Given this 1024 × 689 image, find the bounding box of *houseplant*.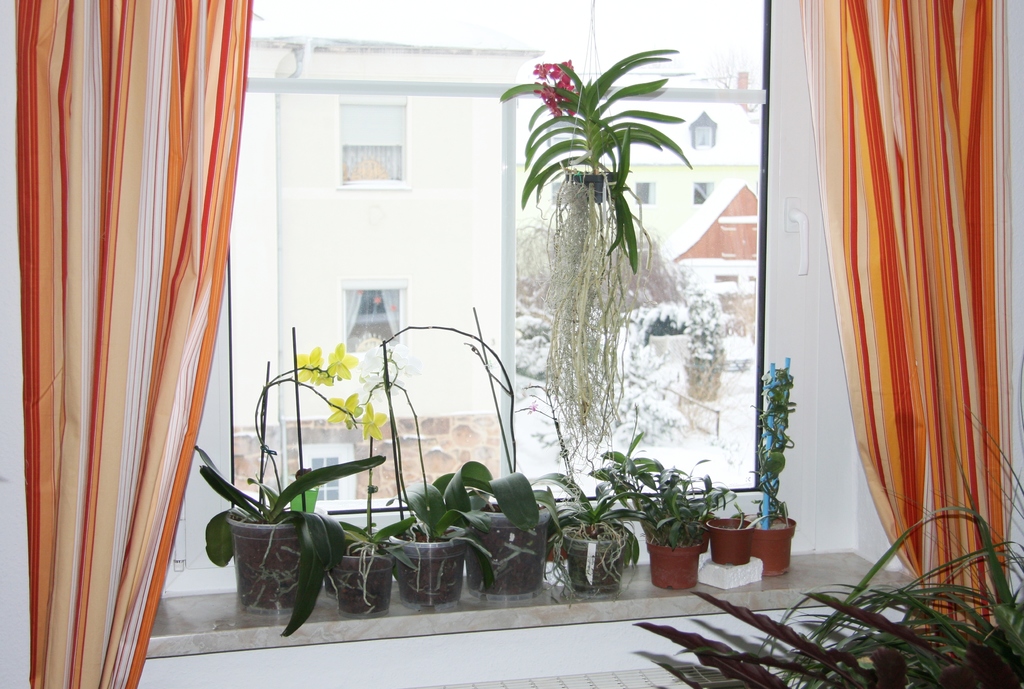
634,474,700,599.
